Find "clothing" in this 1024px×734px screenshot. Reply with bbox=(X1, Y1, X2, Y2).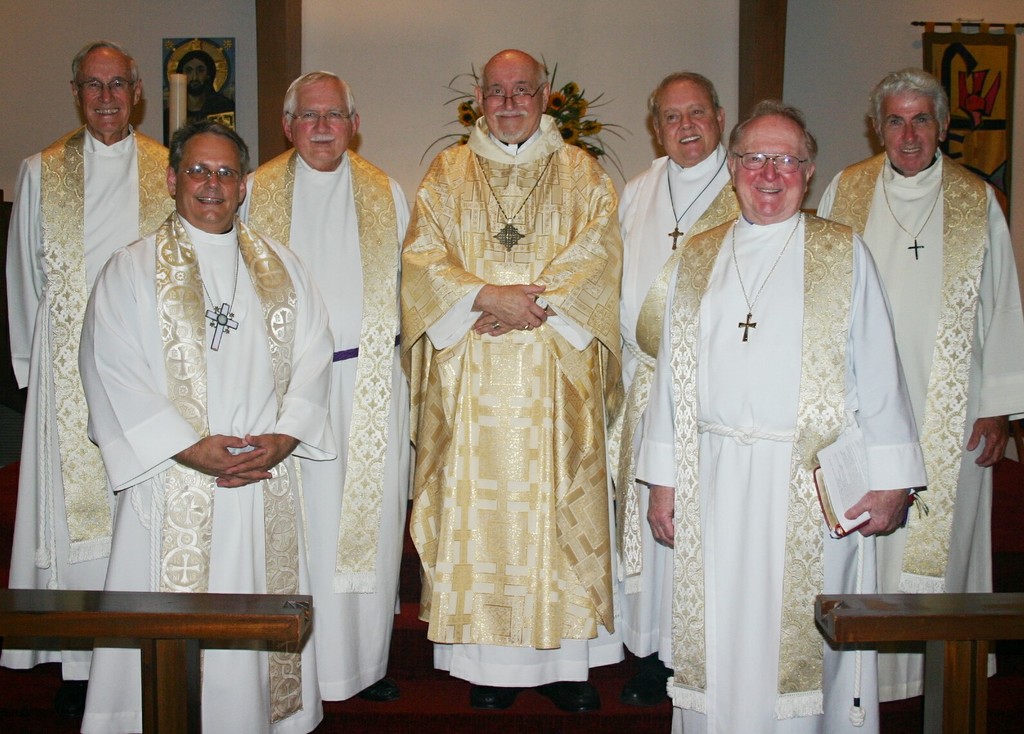
bbox=(231, 140, 421, 697).
